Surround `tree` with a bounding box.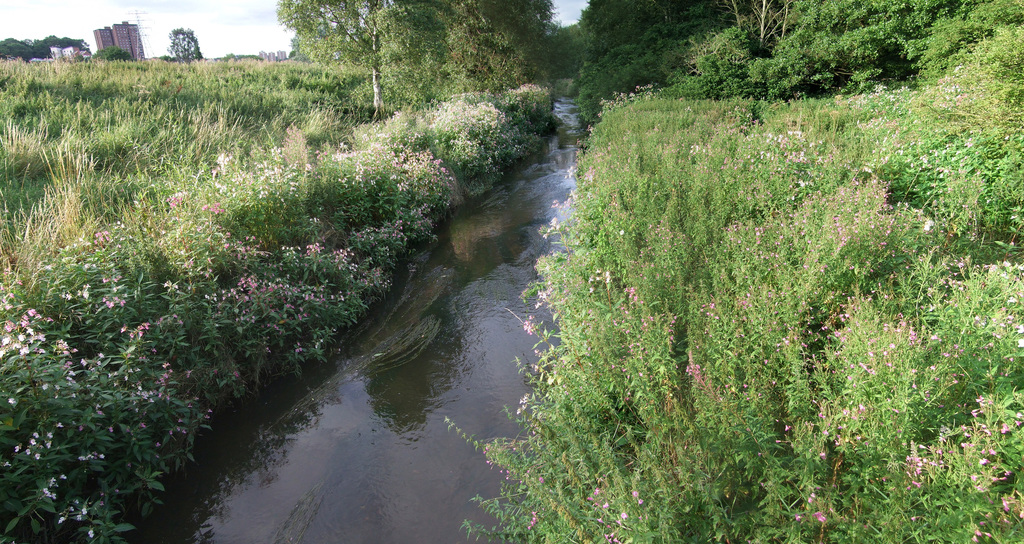
x1=739 y1=0 x2=1000 y2=94.
